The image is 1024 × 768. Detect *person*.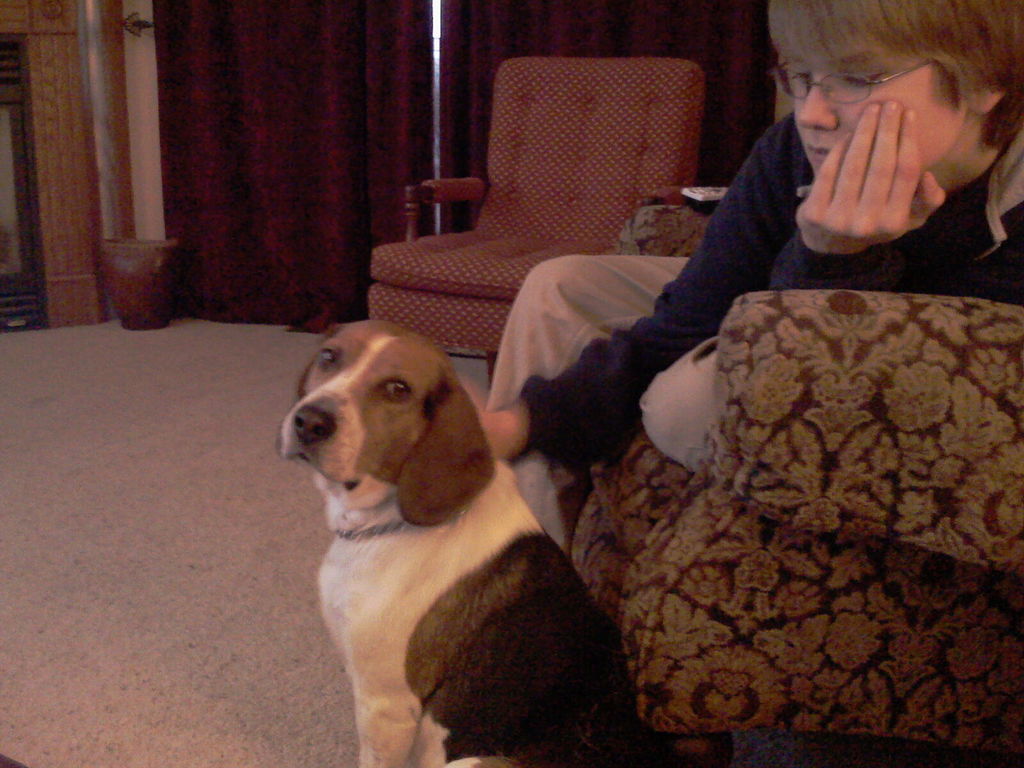
Detection: 461/1/1023/536.
